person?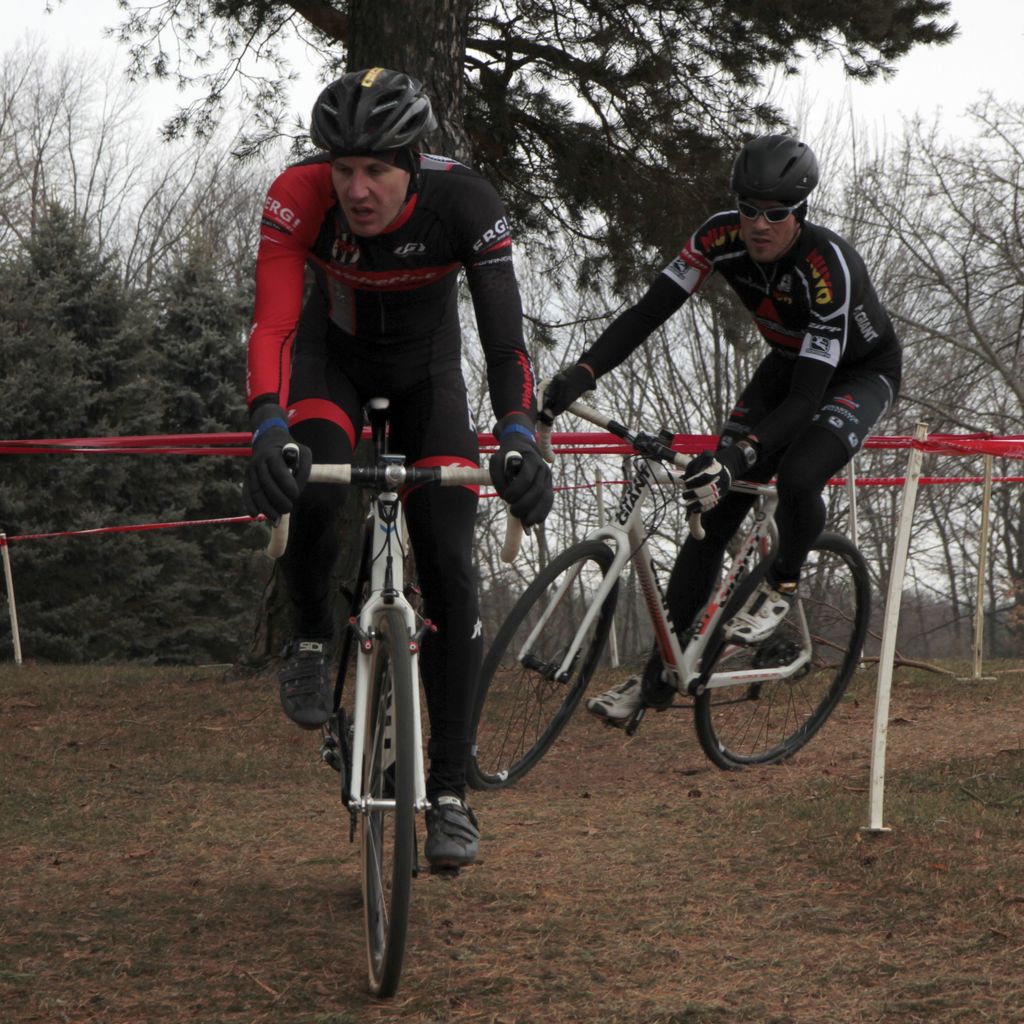
x1=534, y1=138, x2=901, y2=731
